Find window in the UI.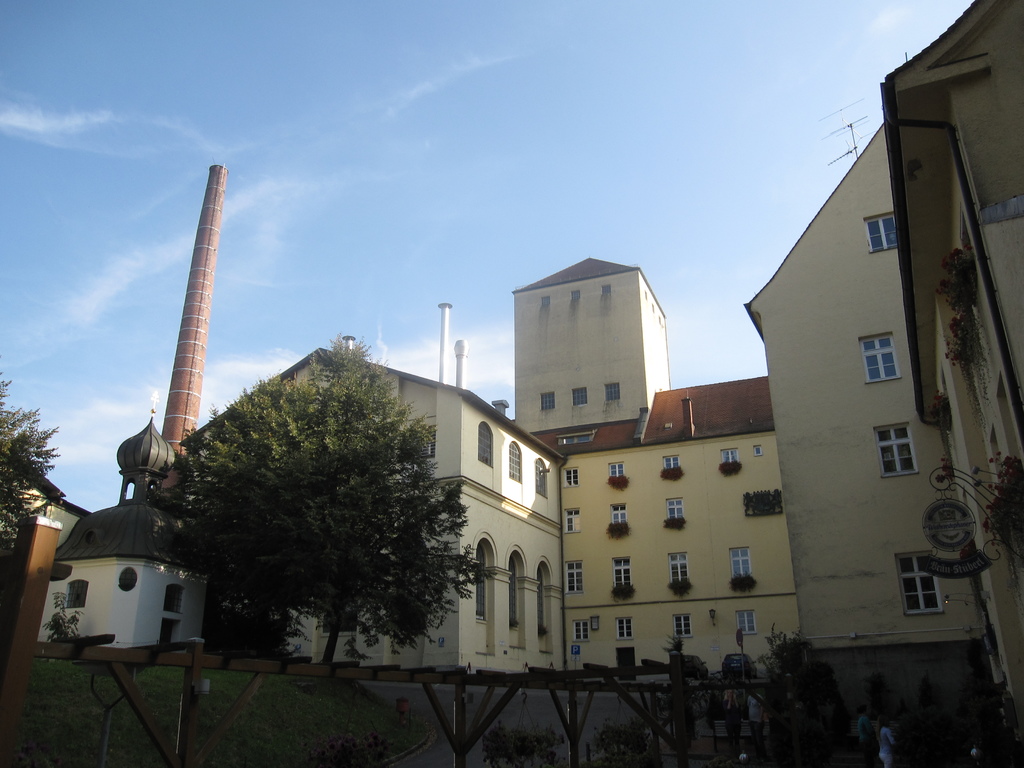
UI element at [666, 495, 688, 518].
